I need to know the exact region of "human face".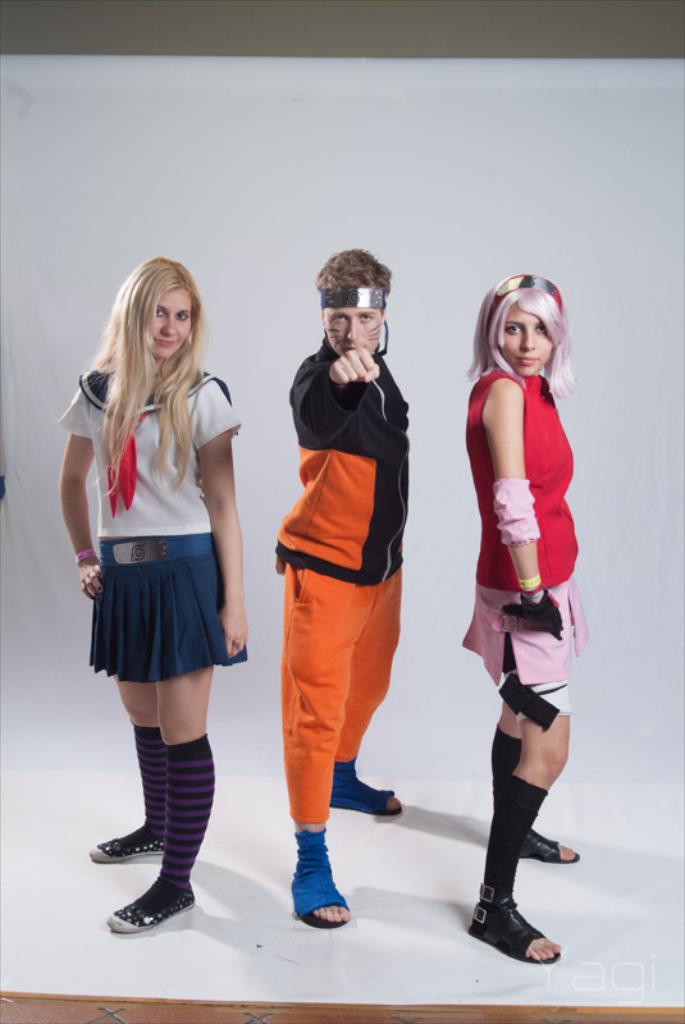
Region: x1=152, y1=289, x2=189, y2=361.
